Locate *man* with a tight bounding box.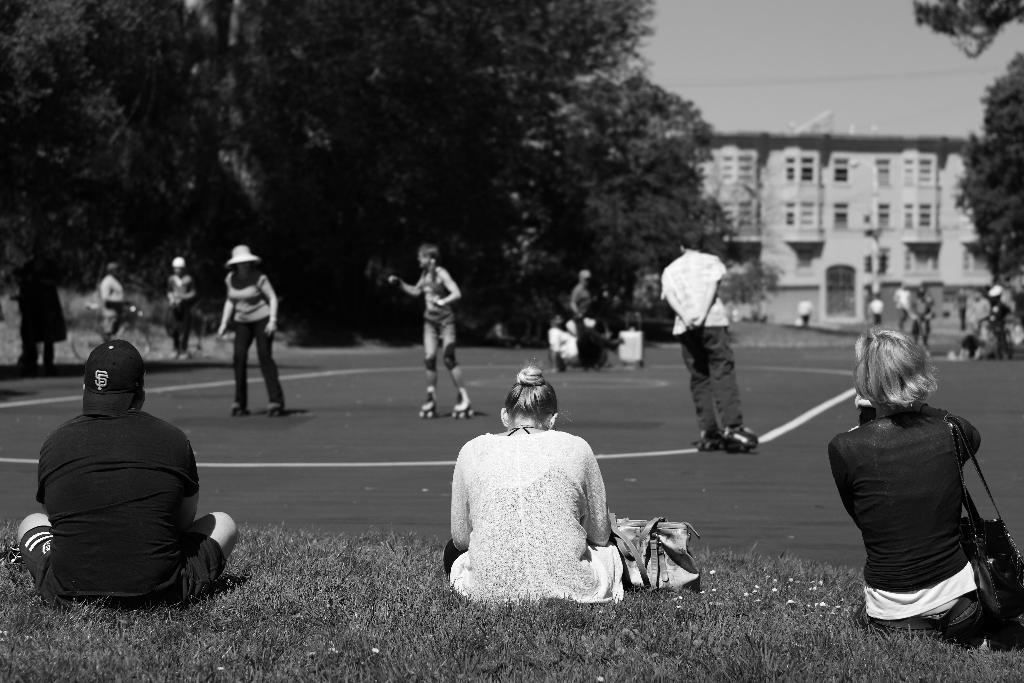
bbox=(661, 233, 753, 451).
